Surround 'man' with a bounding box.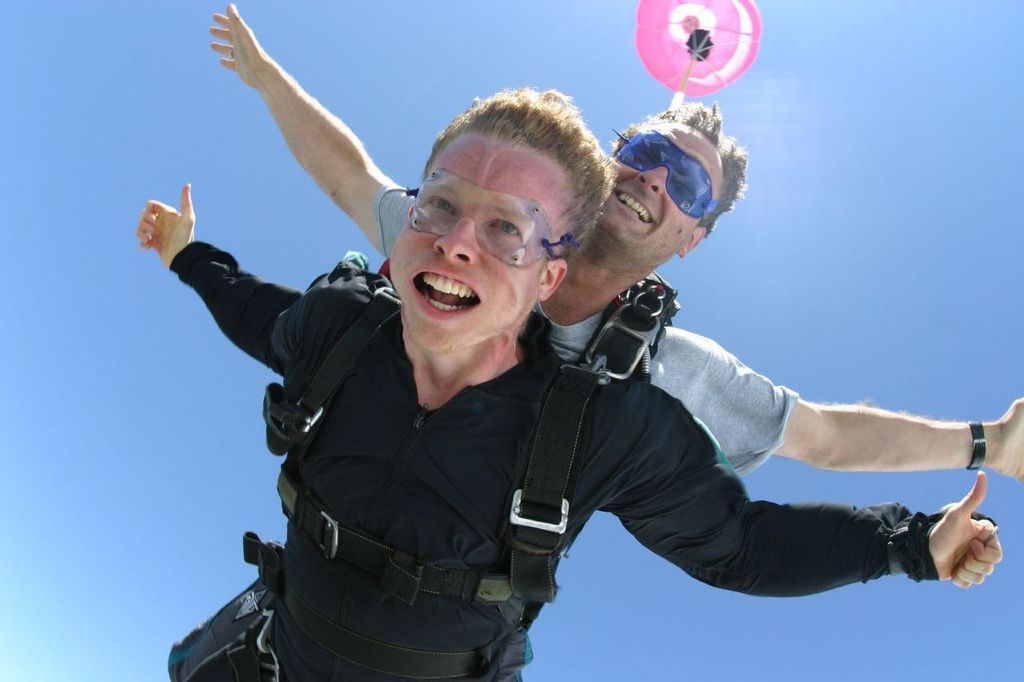
{"x1": 205, "y1": 0, "x2": 1023, "y2": 478}.
